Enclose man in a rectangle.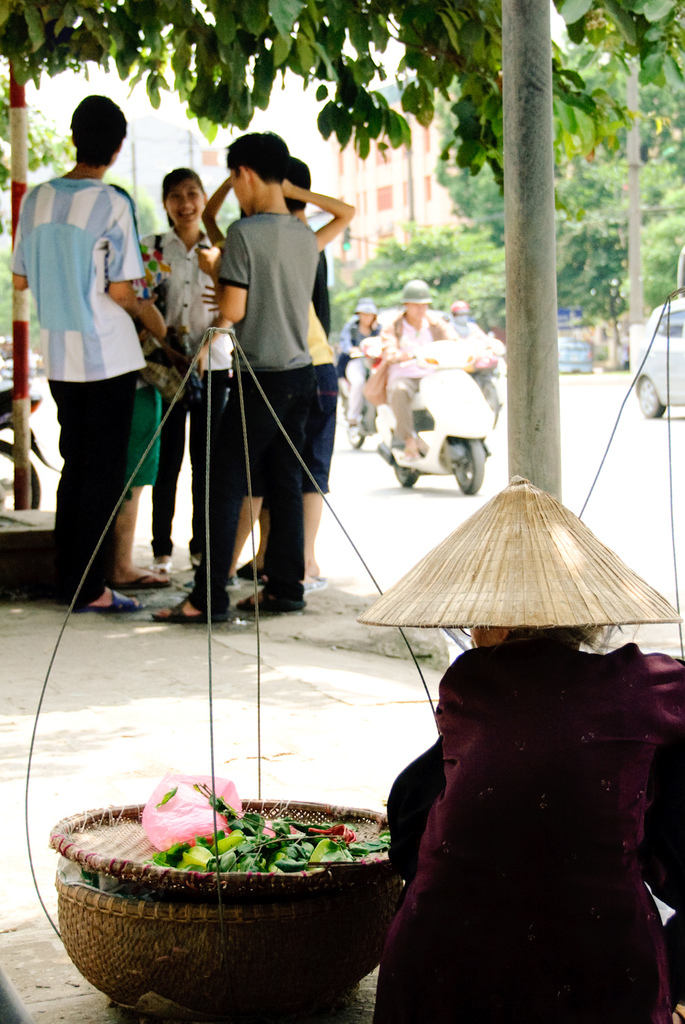
<box>9,93,164,609</box>.
